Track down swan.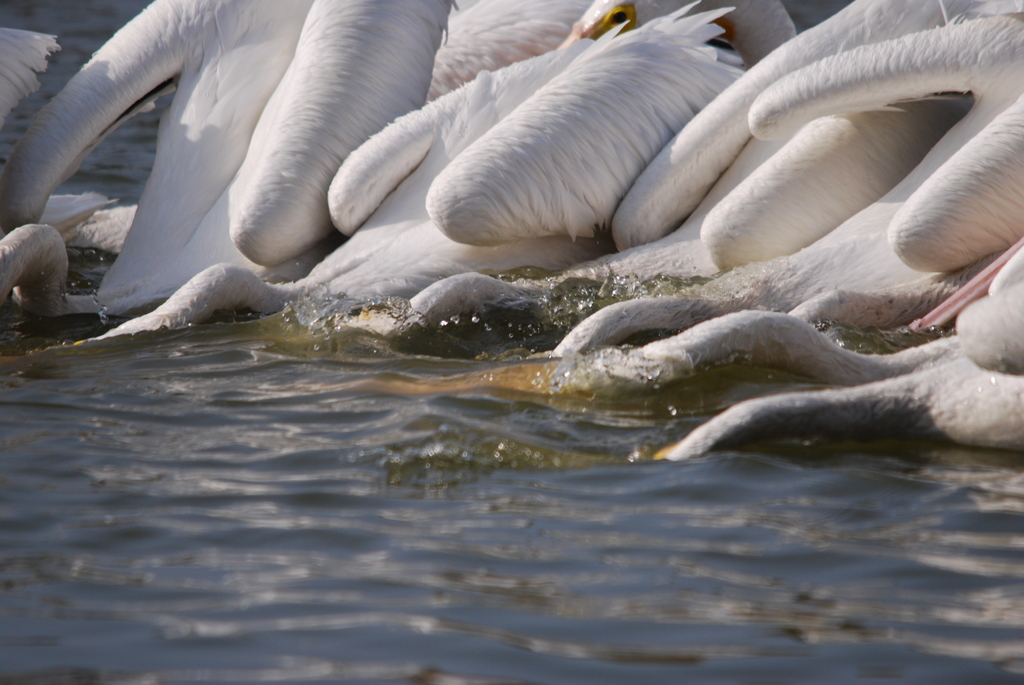
Tracked to Rect(748, 12, 1023, 270).
